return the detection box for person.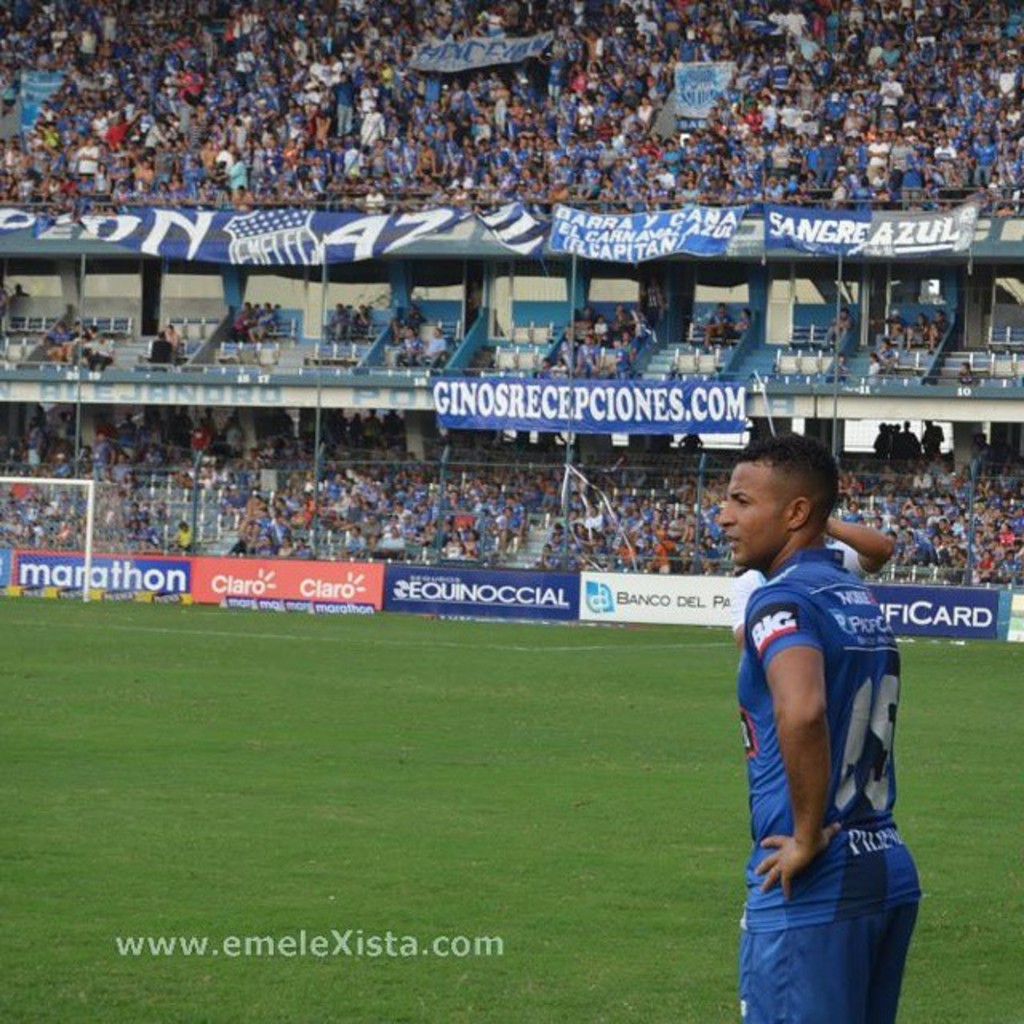
crop(707, 446, 923, 1022).
